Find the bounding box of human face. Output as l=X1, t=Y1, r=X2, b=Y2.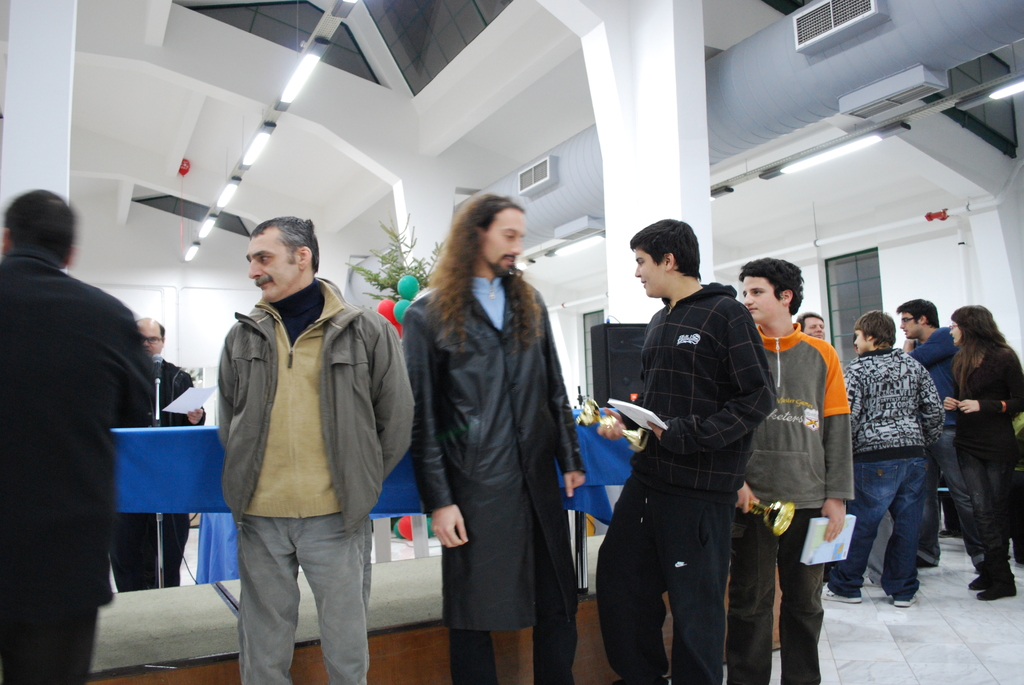
l=858, t=327, r=865, b=353.
